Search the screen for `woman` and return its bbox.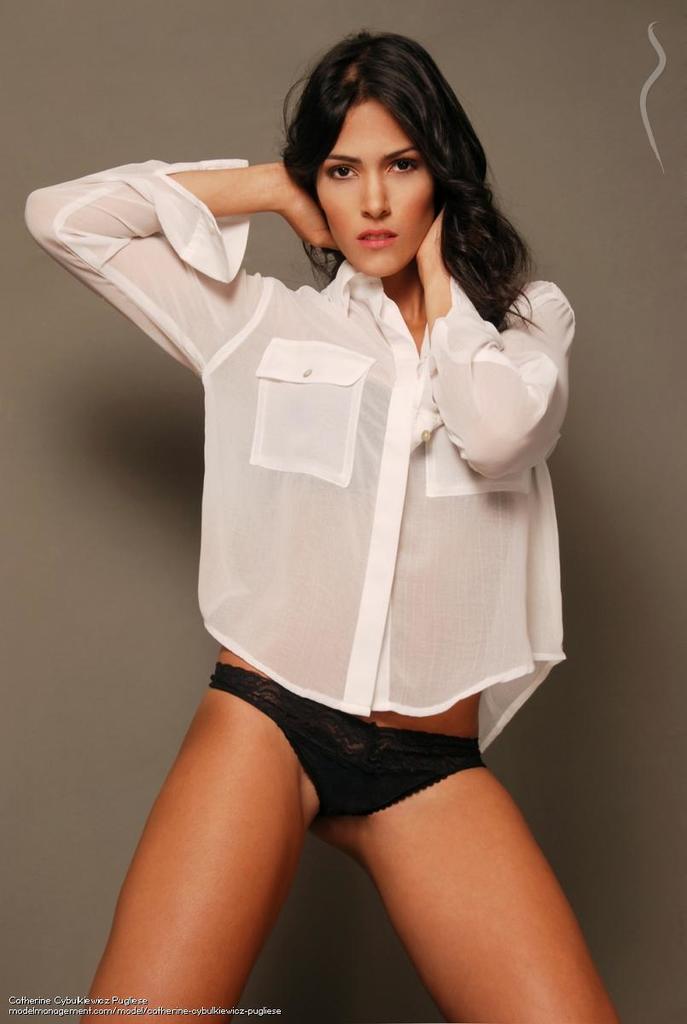
Found: bbox=[19, 32, 593, 952].
